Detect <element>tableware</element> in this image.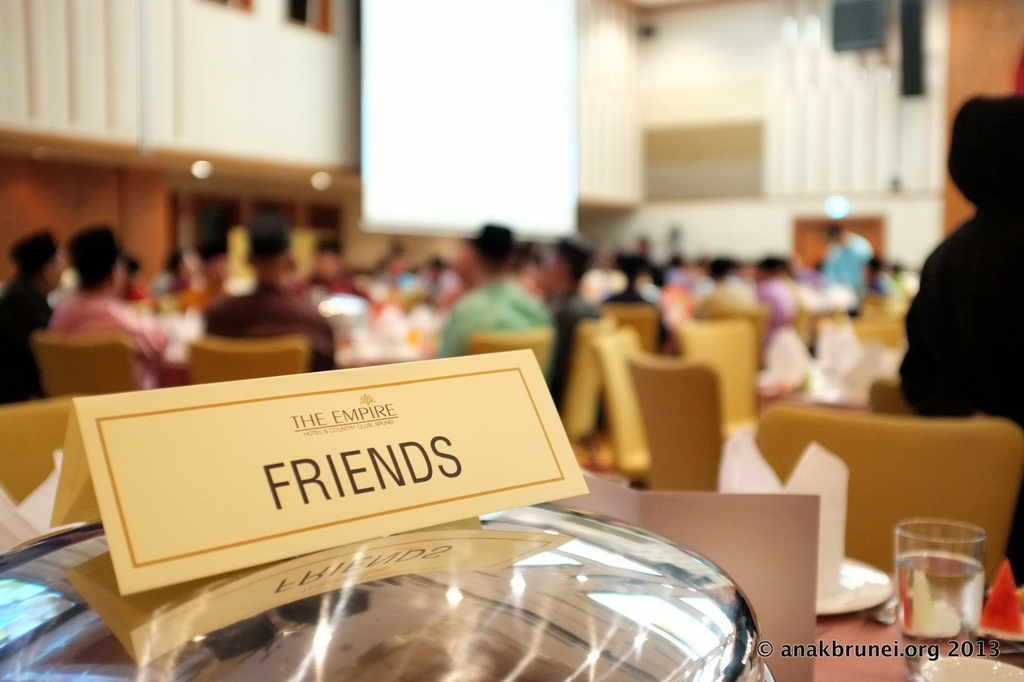
Detection: <bbox>892, 516, 1007, 636</bbox>.
